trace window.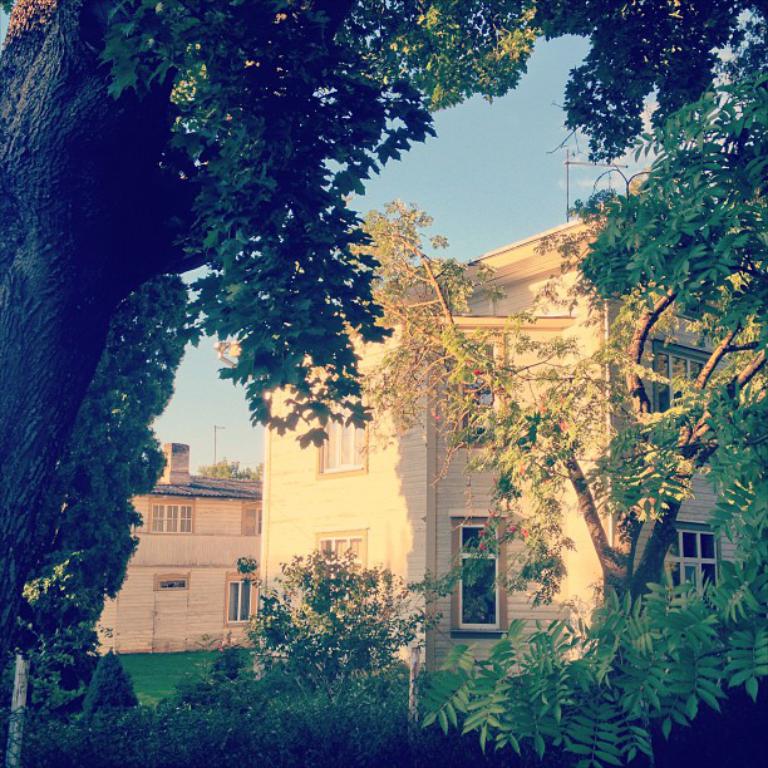
Traced to 442/509/512/644.
